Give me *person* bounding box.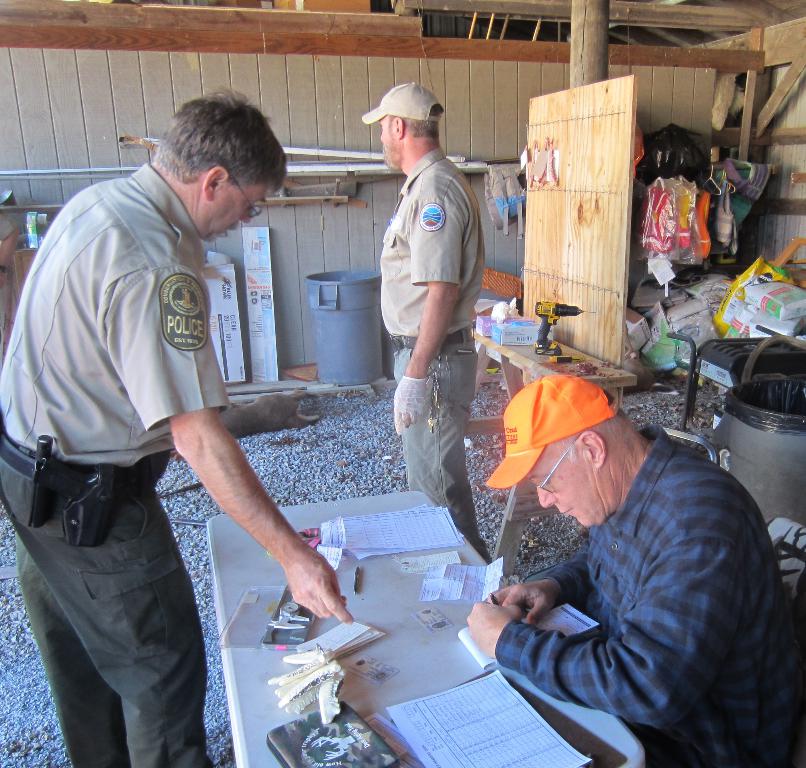
locate(358, 79, 495, 563).
